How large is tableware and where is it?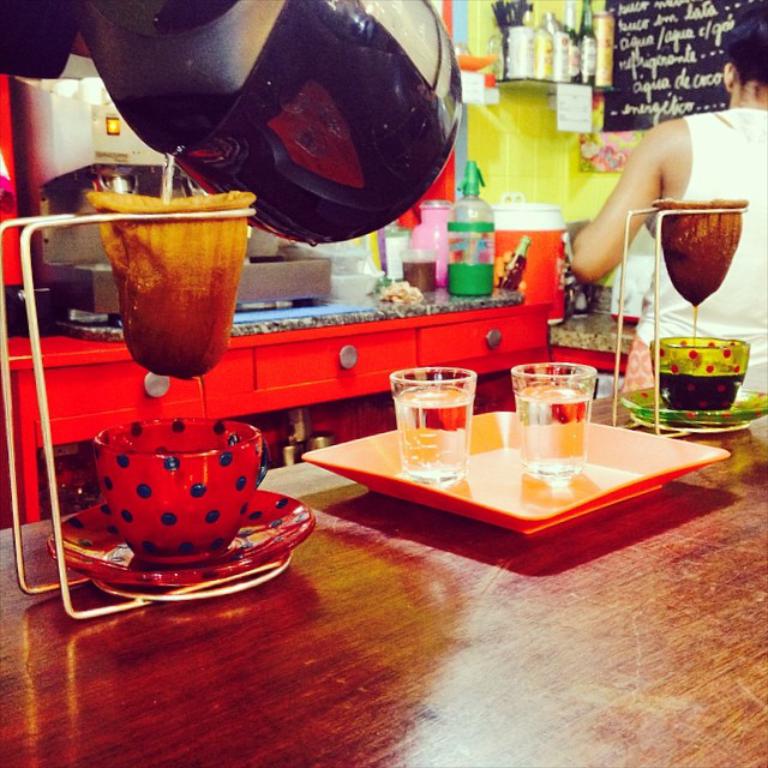
Bounding box: (386,366,493,467).
